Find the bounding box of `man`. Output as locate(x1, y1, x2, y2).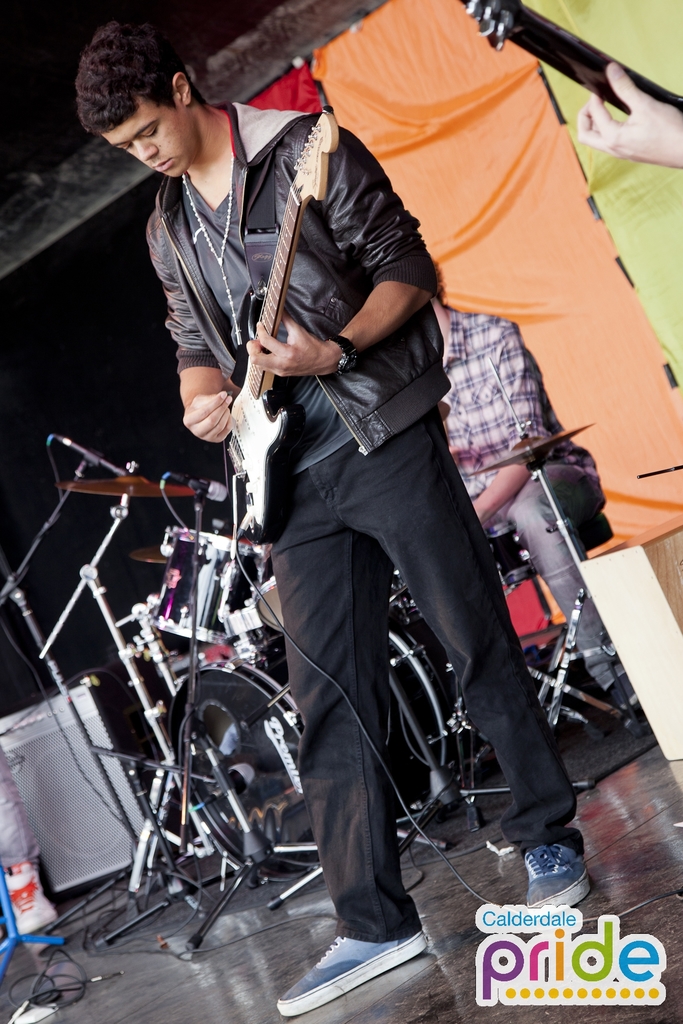
locate(370, 252, 640, 740).
